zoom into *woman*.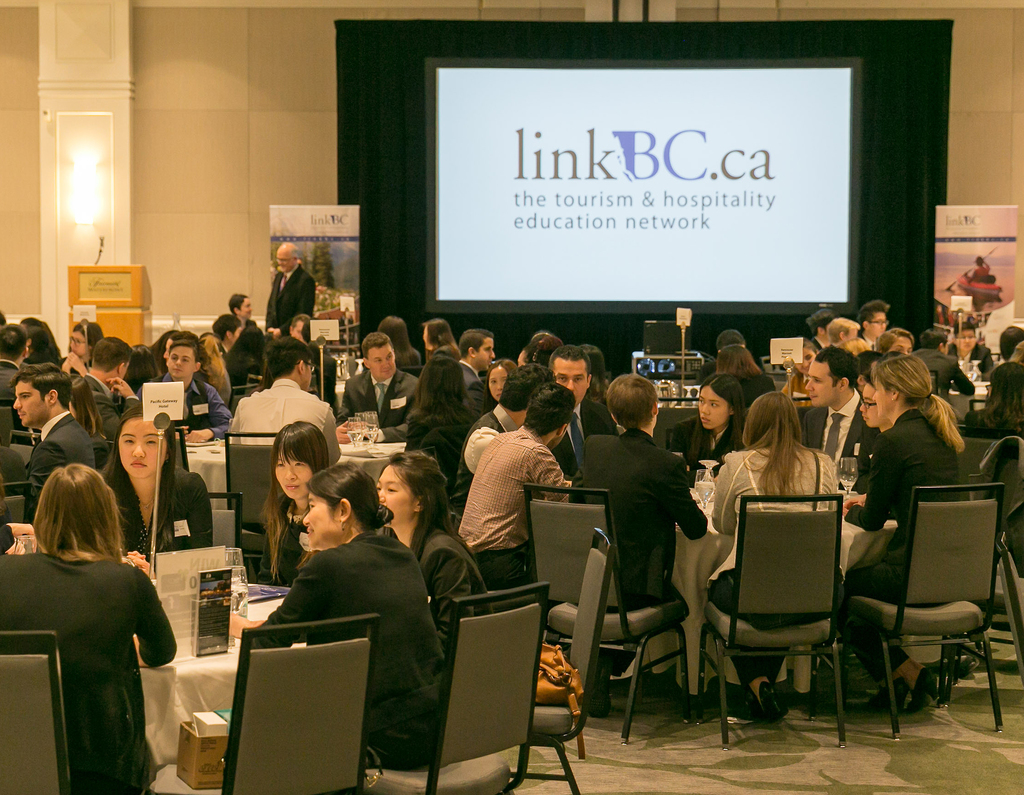
Zoom target: detection(417, 314, 456, 353).
